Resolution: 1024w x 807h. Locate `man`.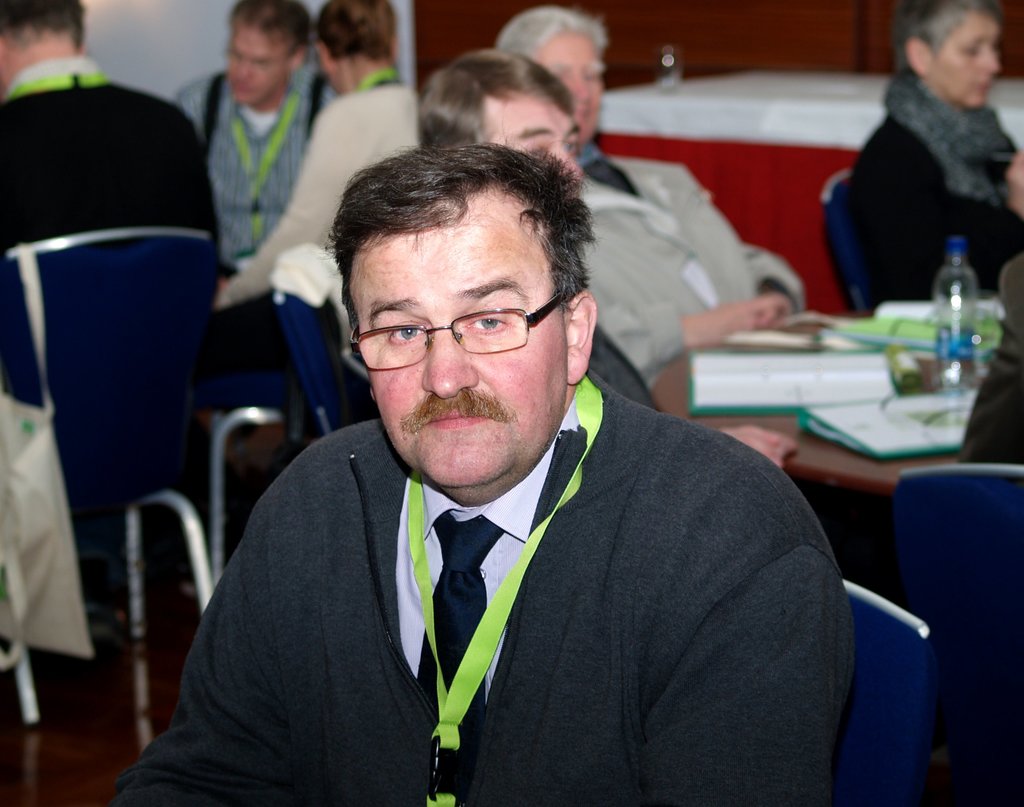
region(419, 48, 797, 475).
